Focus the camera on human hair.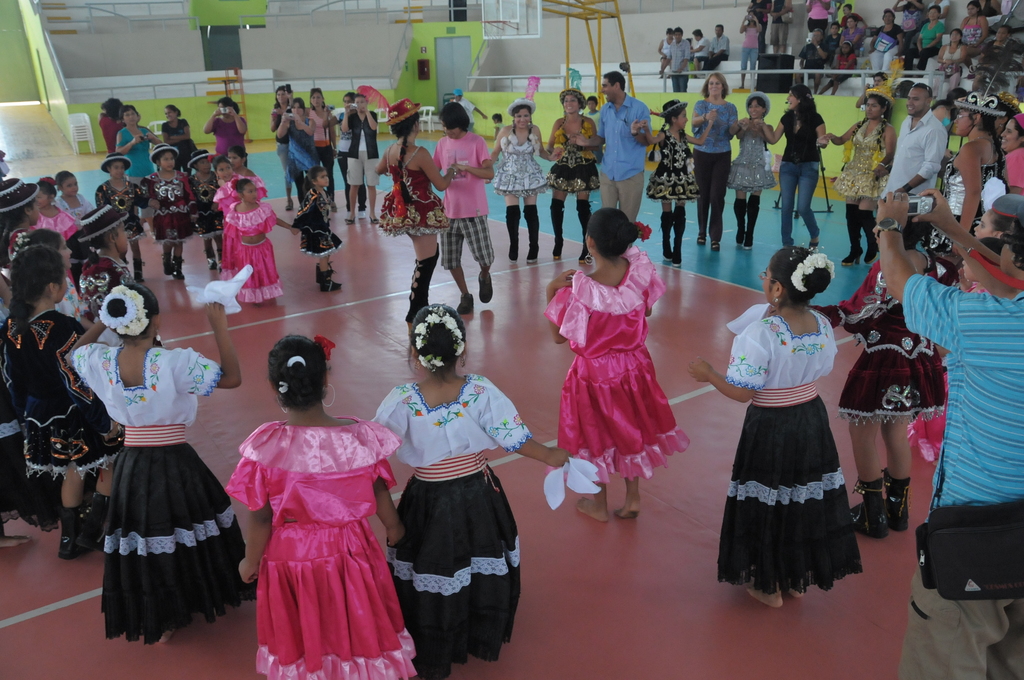
Focus region: <box>5,242,65,336</box>.
